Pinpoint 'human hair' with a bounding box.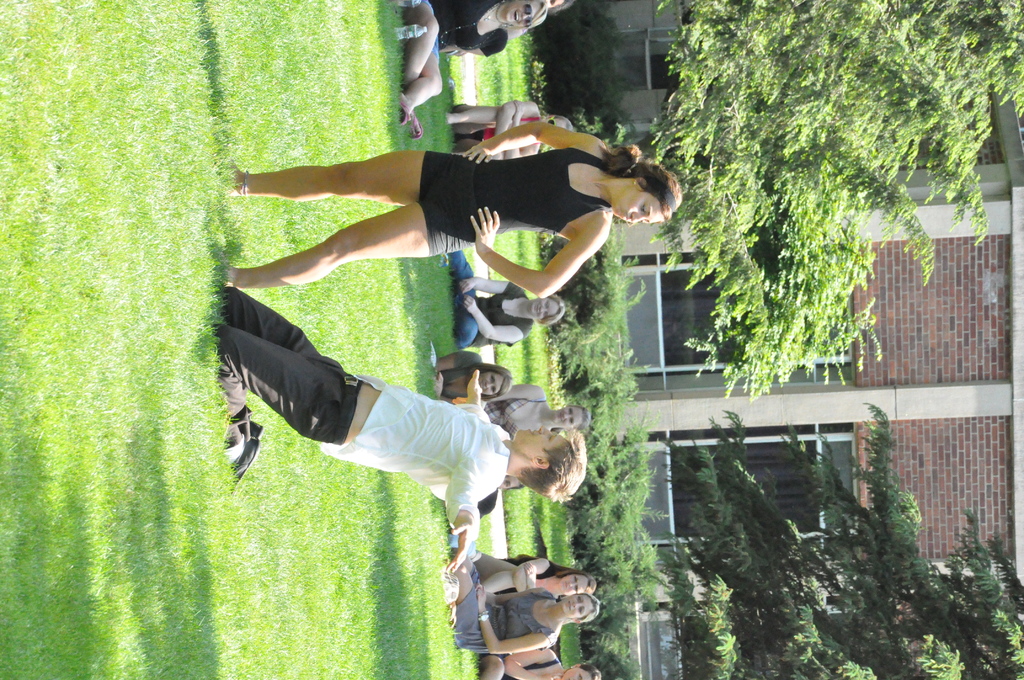
locate(552, 0, 576, 19).
